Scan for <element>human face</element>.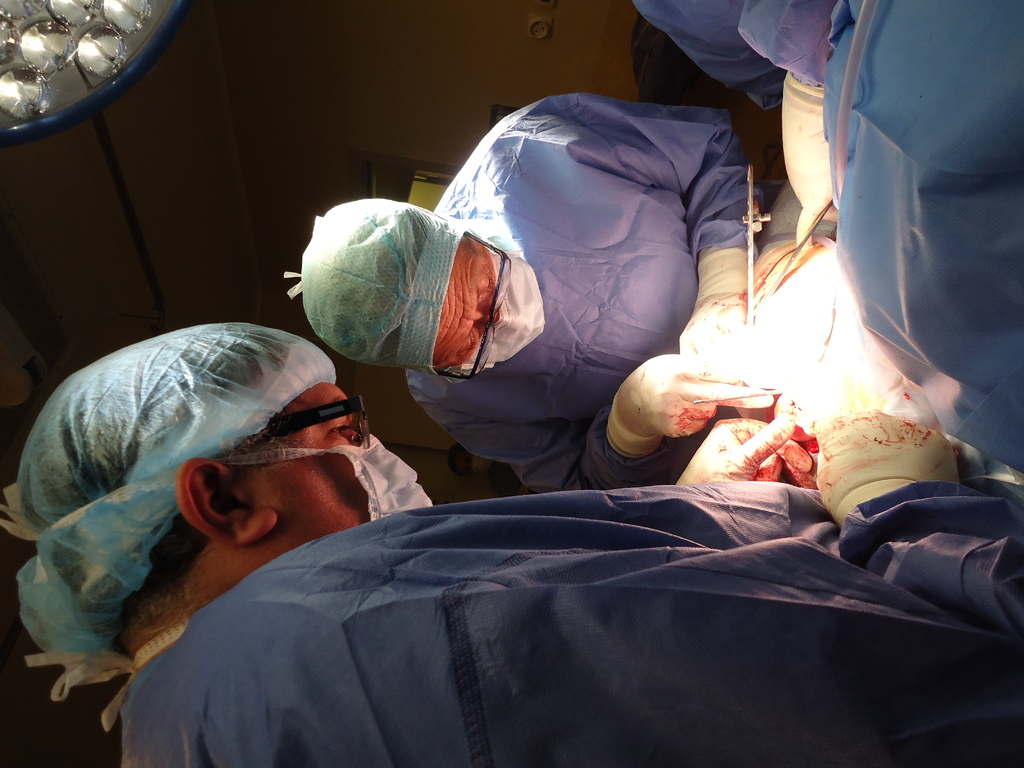
Scan result: <bbox>271, 383, 408, 535</bbox>.
